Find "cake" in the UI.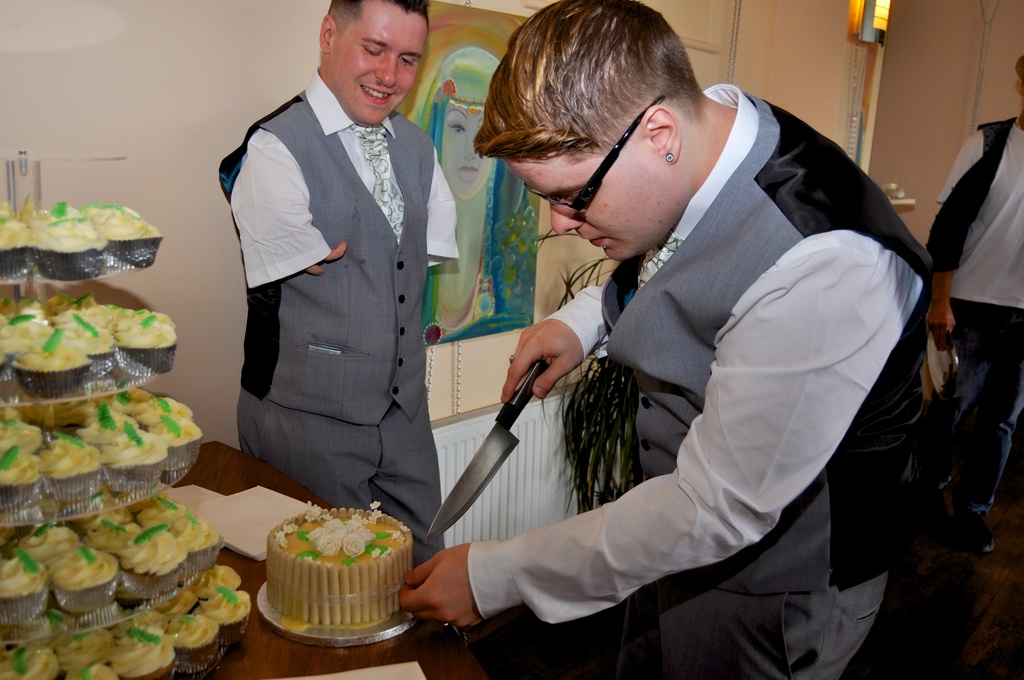
UI element at crop(268, 509, 420, 633).
